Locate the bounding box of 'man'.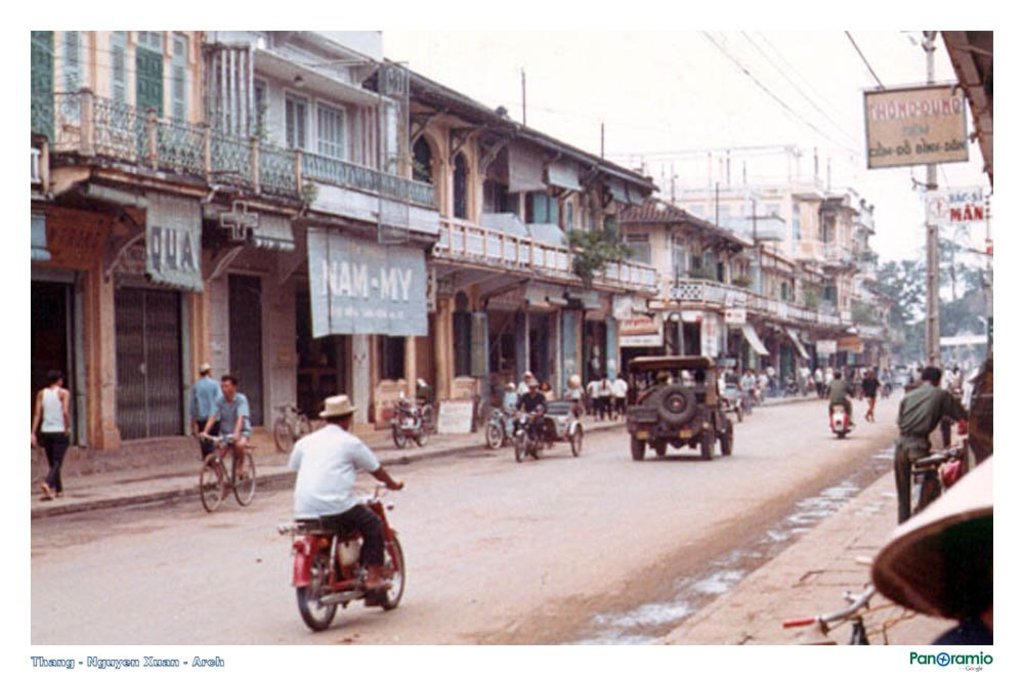
Bounding box: 564 371 584 411.
